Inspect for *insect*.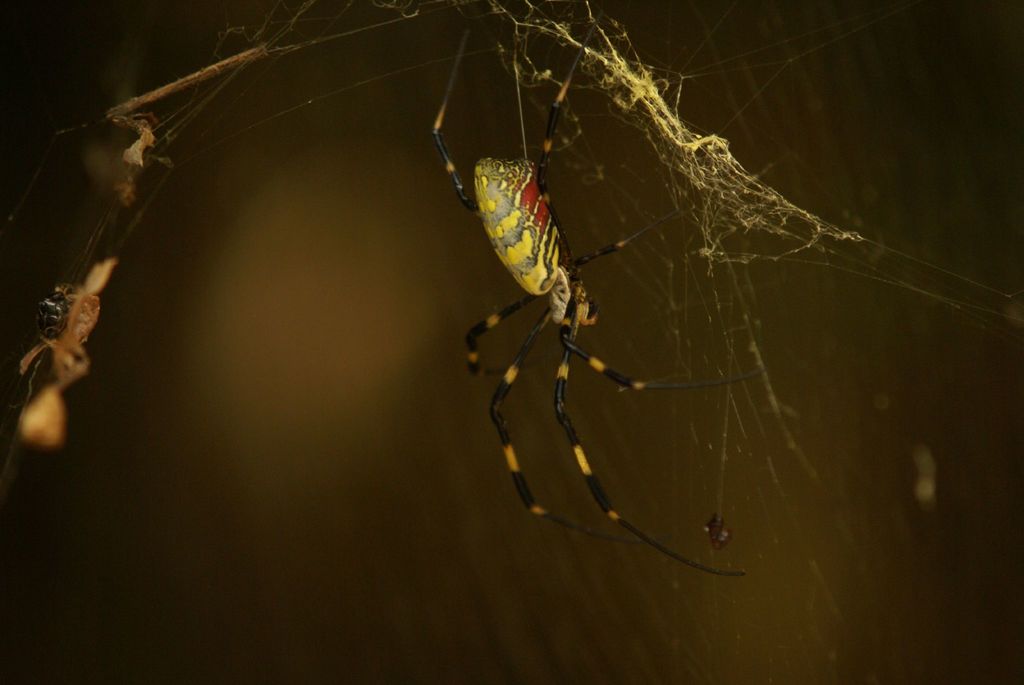
Inspection: <region>34, 283, 72, 341</region>.
